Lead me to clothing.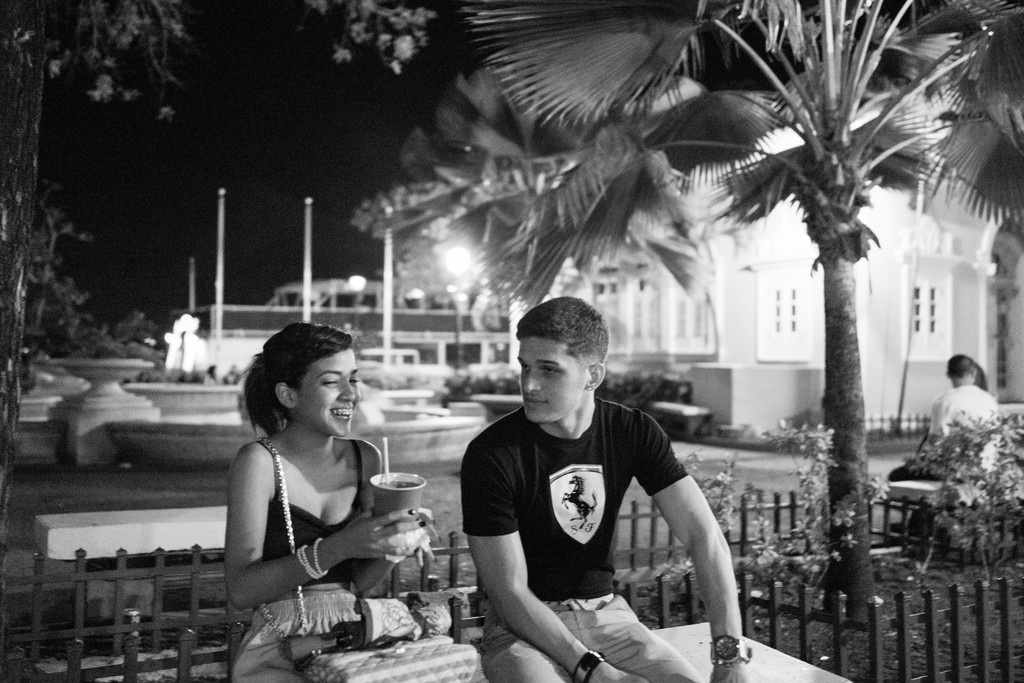
Lead to <bbox>229, 431, 371, 682</bbox>.
